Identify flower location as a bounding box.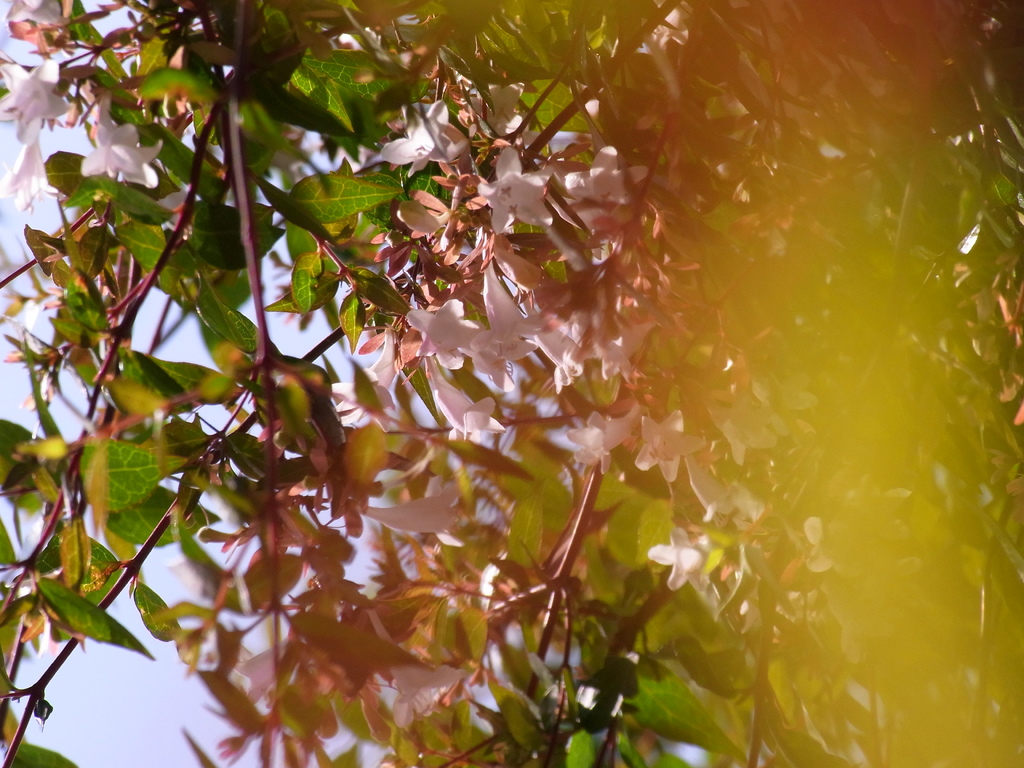
x1=338 y1=333 x2=396 y2=434.
